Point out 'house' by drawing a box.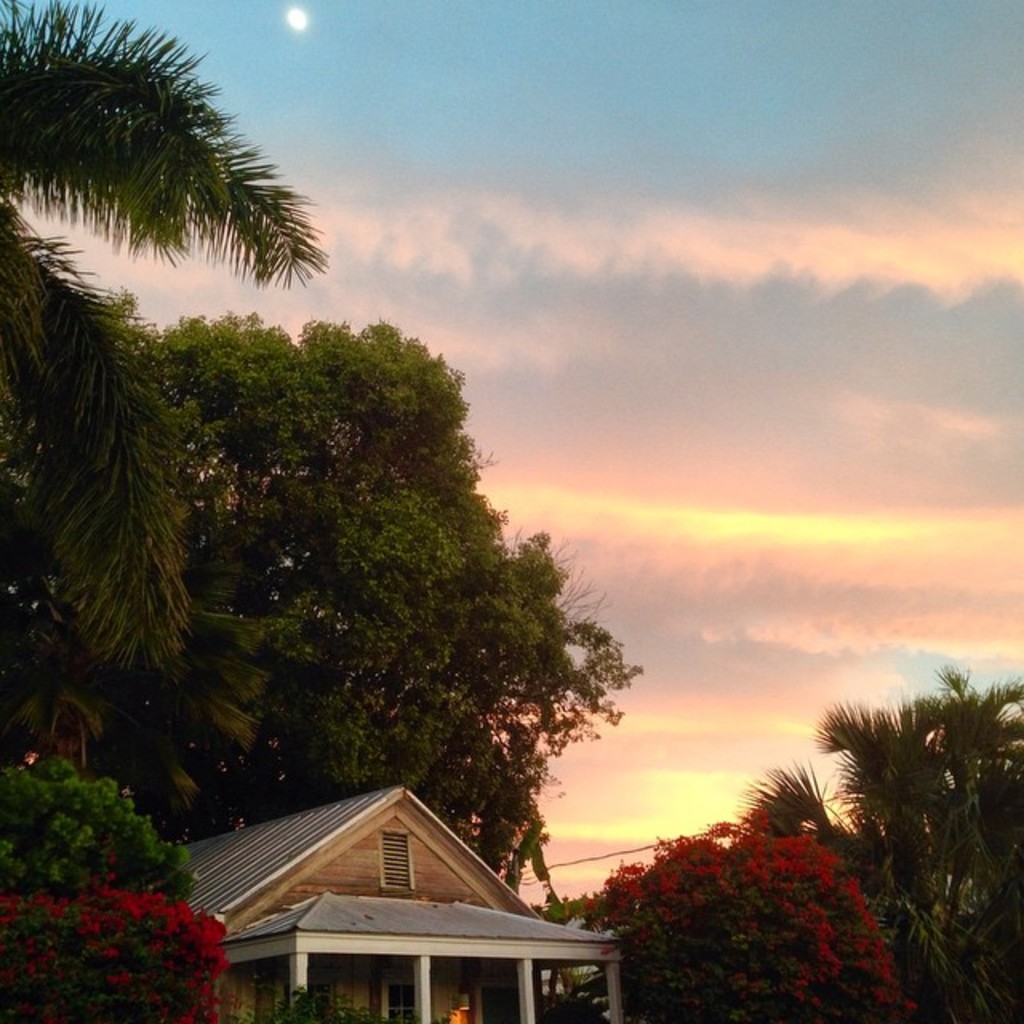
left=160, top=779, right=638, bottom=1022.
